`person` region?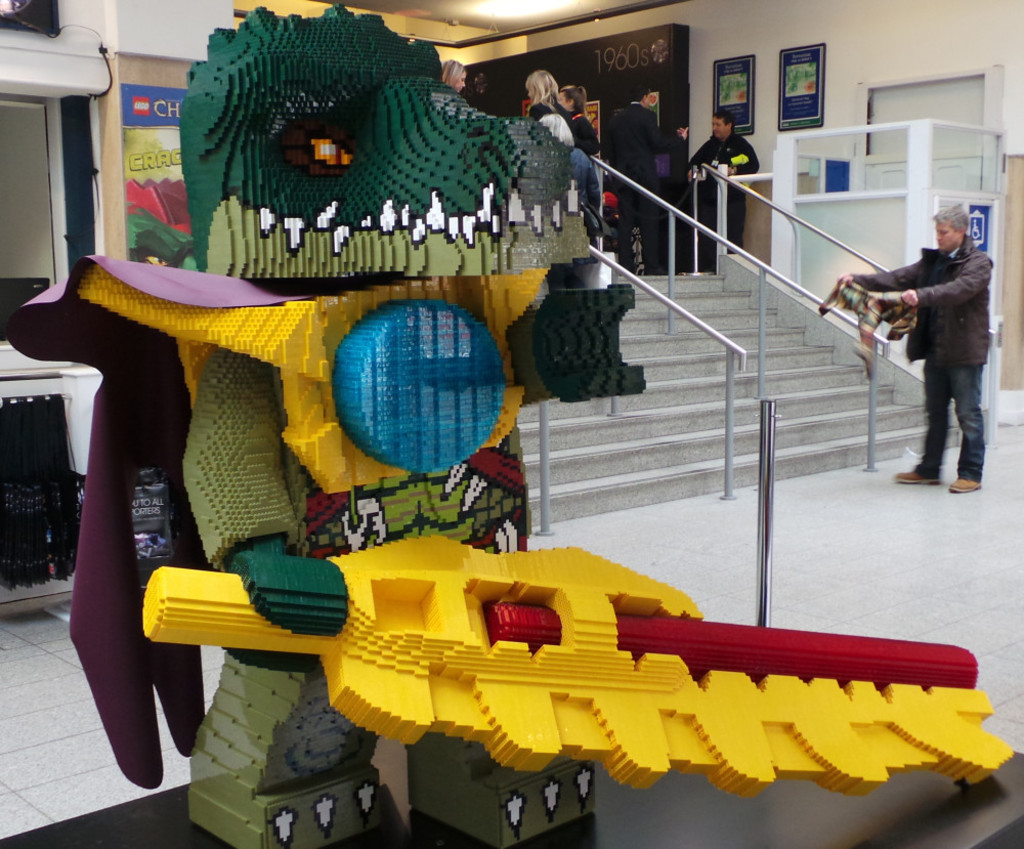
x1=863 y1=196 x2=1000 y2=477
